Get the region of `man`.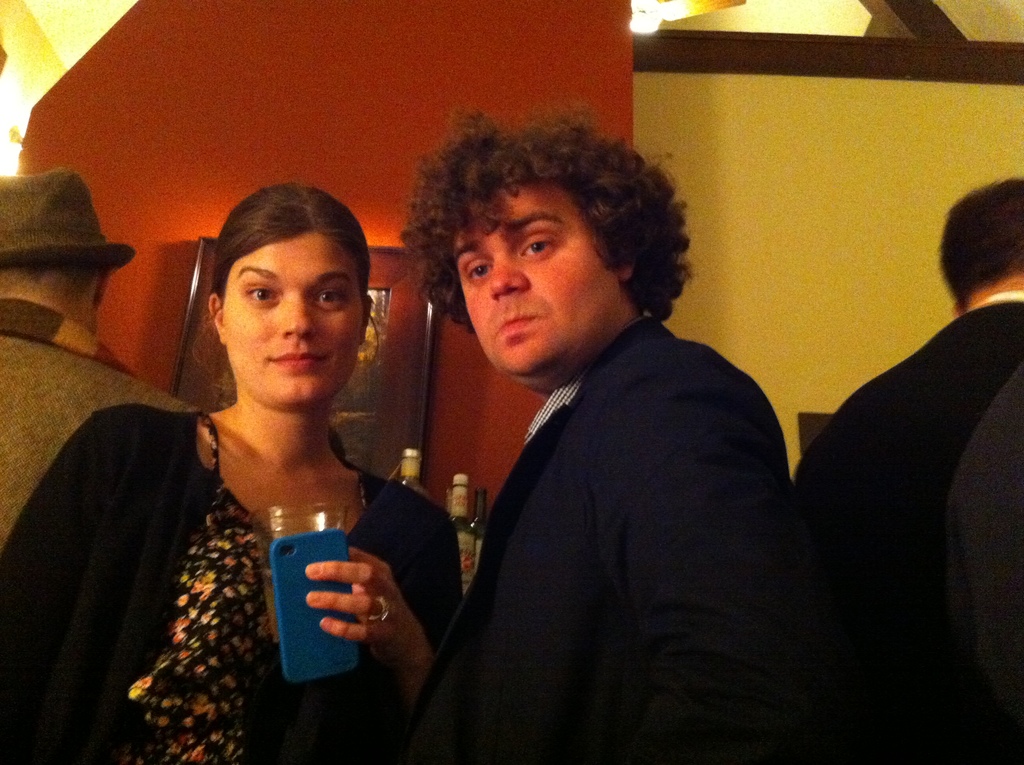
(x1=789, y1=175, x2=1023, y2=764).
